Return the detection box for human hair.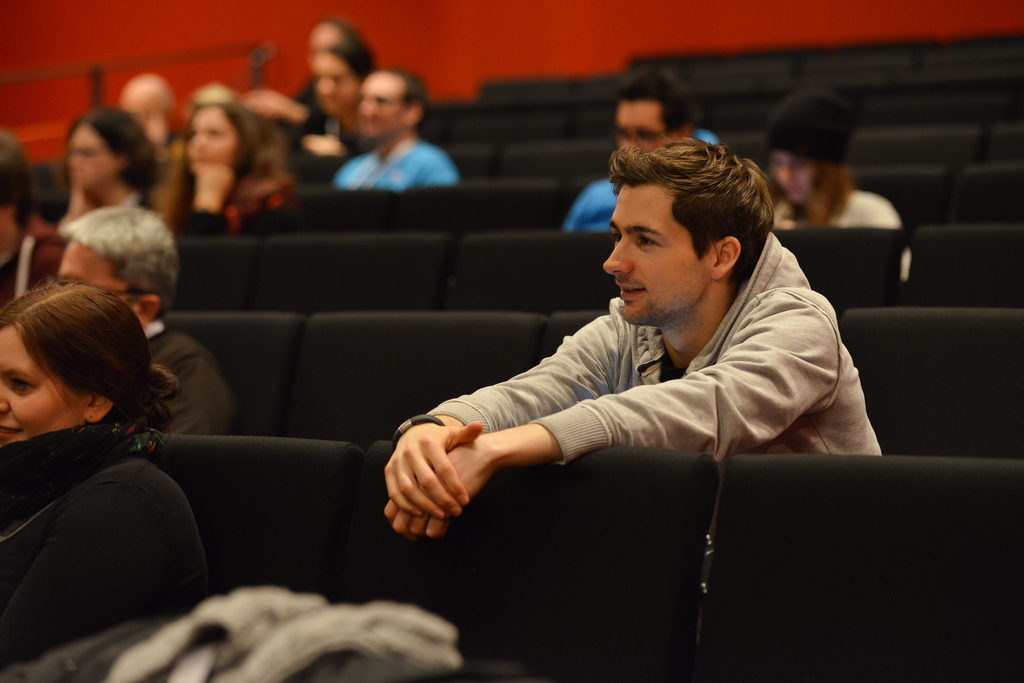
[x1=613, y1=62, x2=698, y2=136].
